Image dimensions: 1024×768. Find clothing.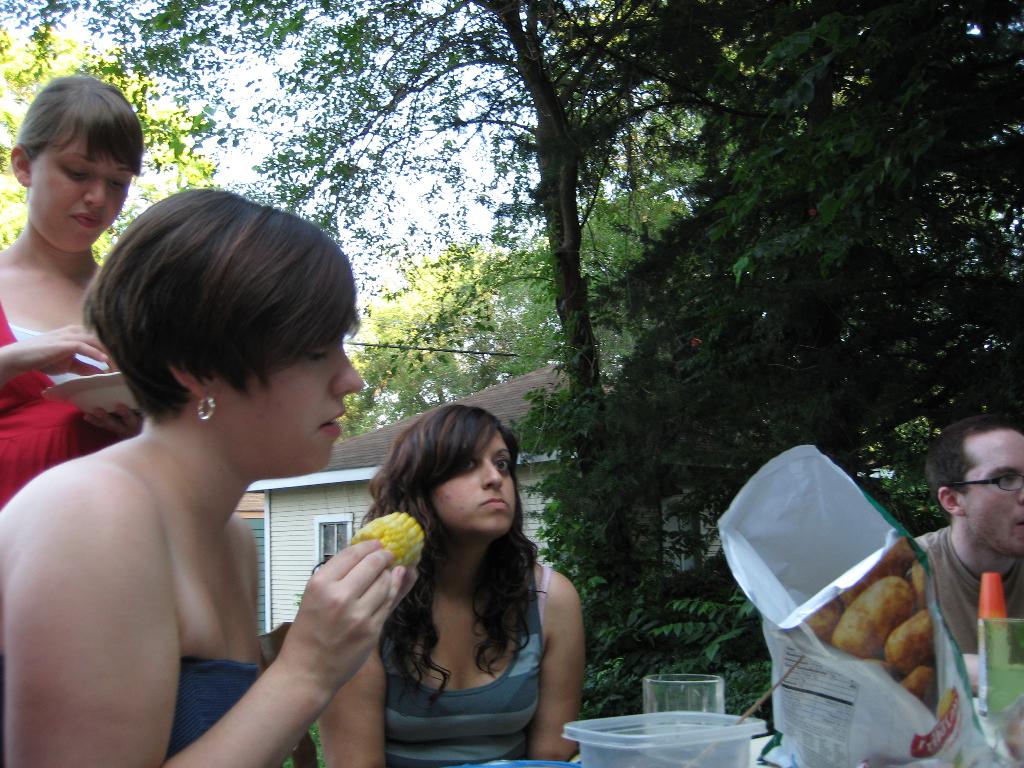
bbox=[915, 523, 1023, 653].
